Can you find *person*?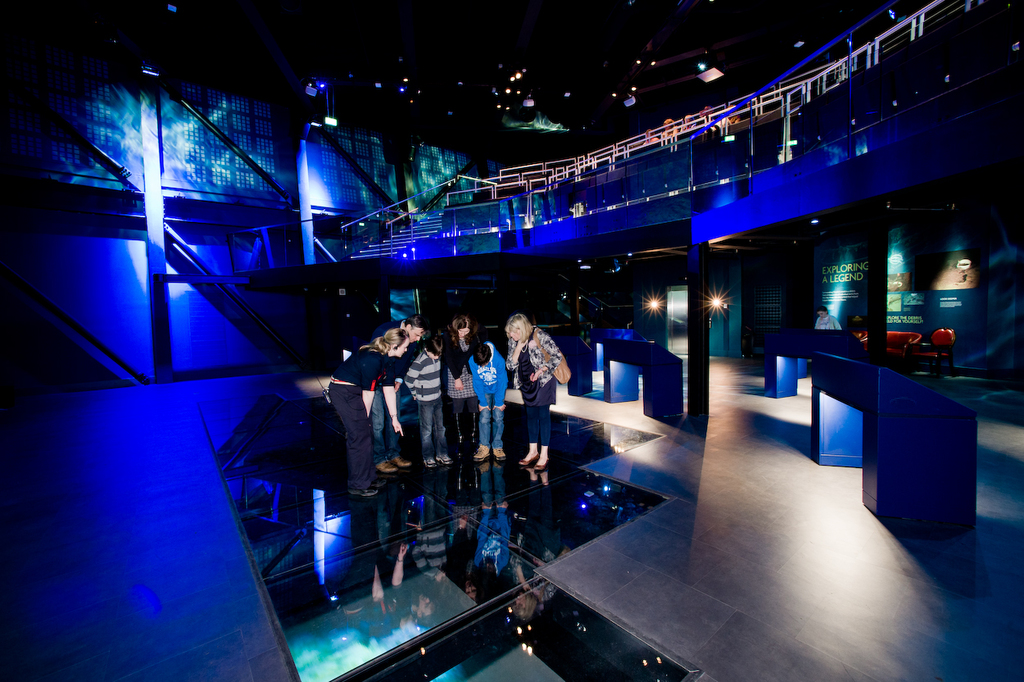
Yes, bounding box: box=[660, 117, 677, 136].
